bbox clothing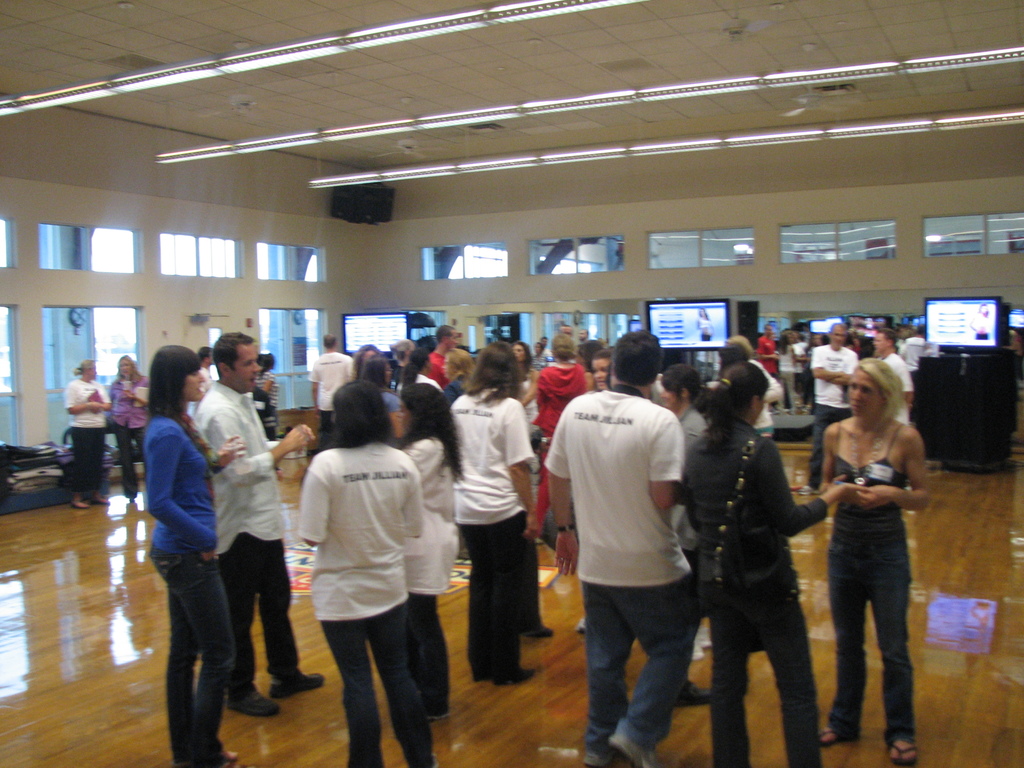
box(59, 378, 105, 486)
